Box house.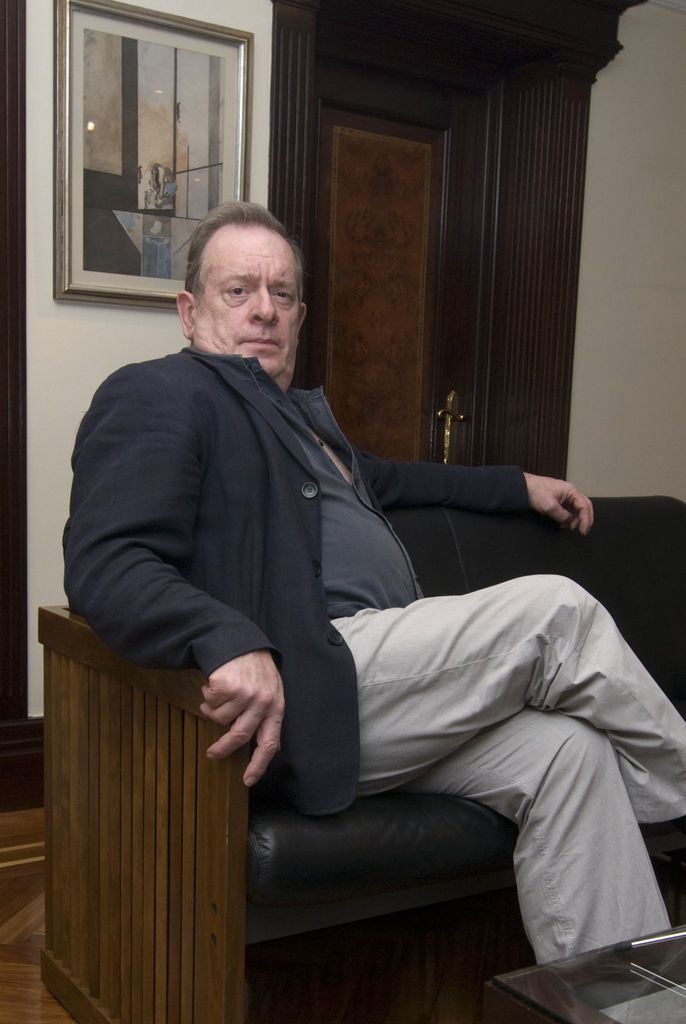
(left=1, top=0, right=685, bottom=1020).
